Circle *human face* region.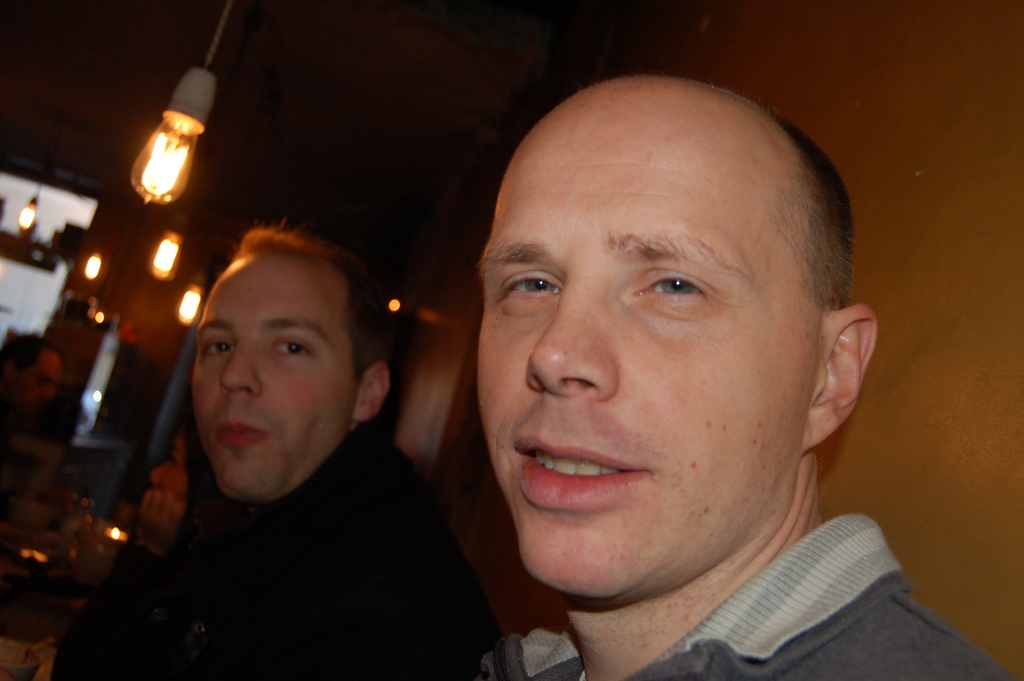
Region: 10:344:69:412.
